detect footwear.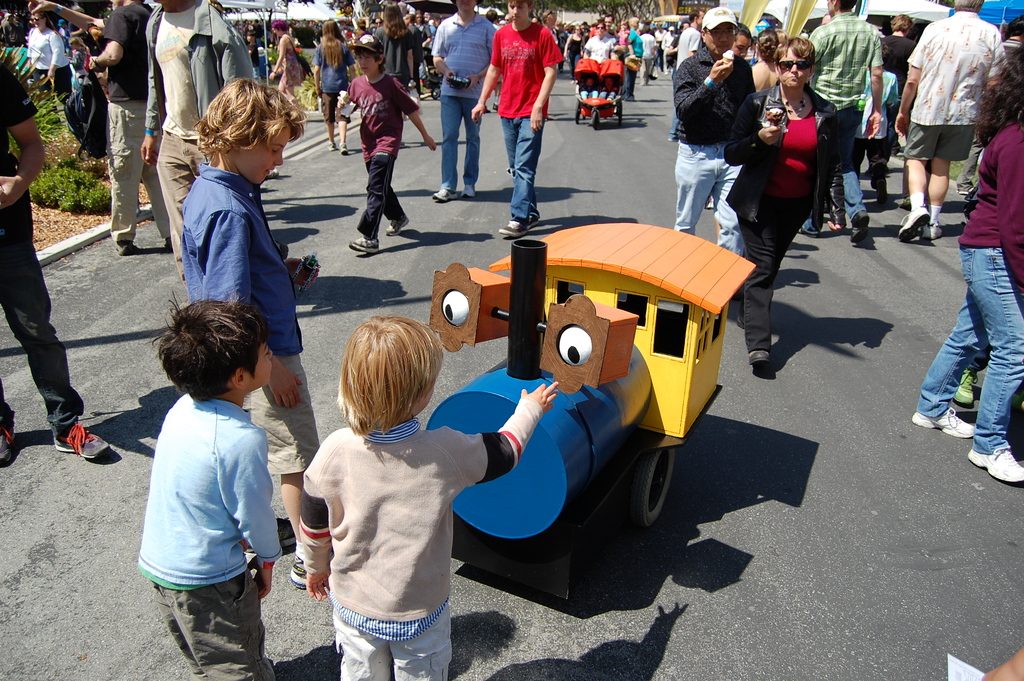
Detected at (left=116, top=241, right=136, bottom=255).
